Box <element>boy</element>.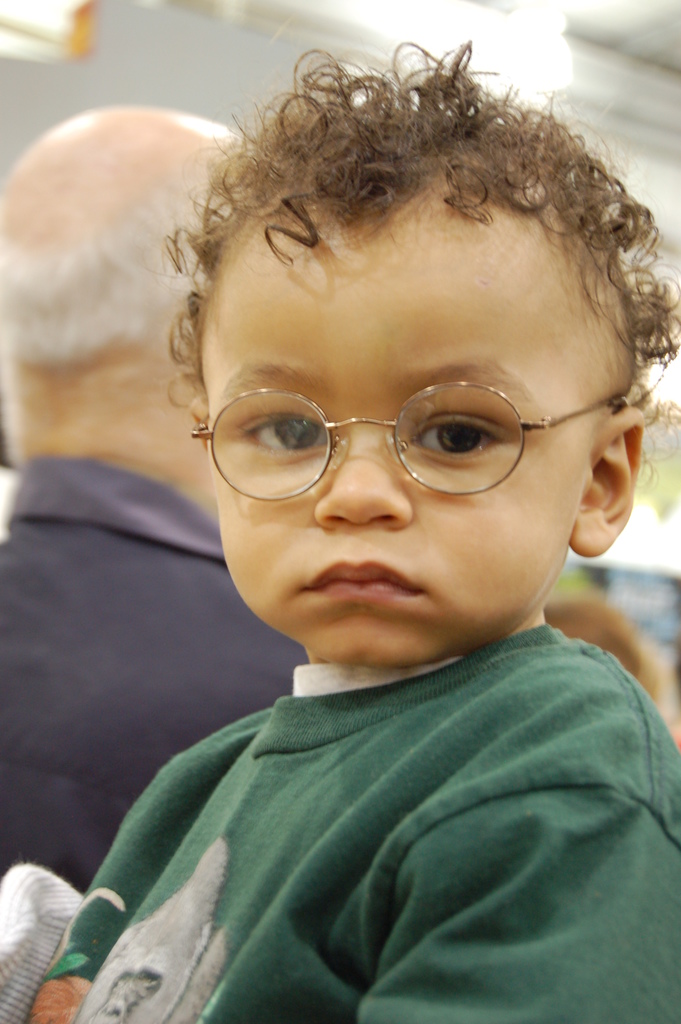
[left=15, top=36, right=680, bottom=1023].
